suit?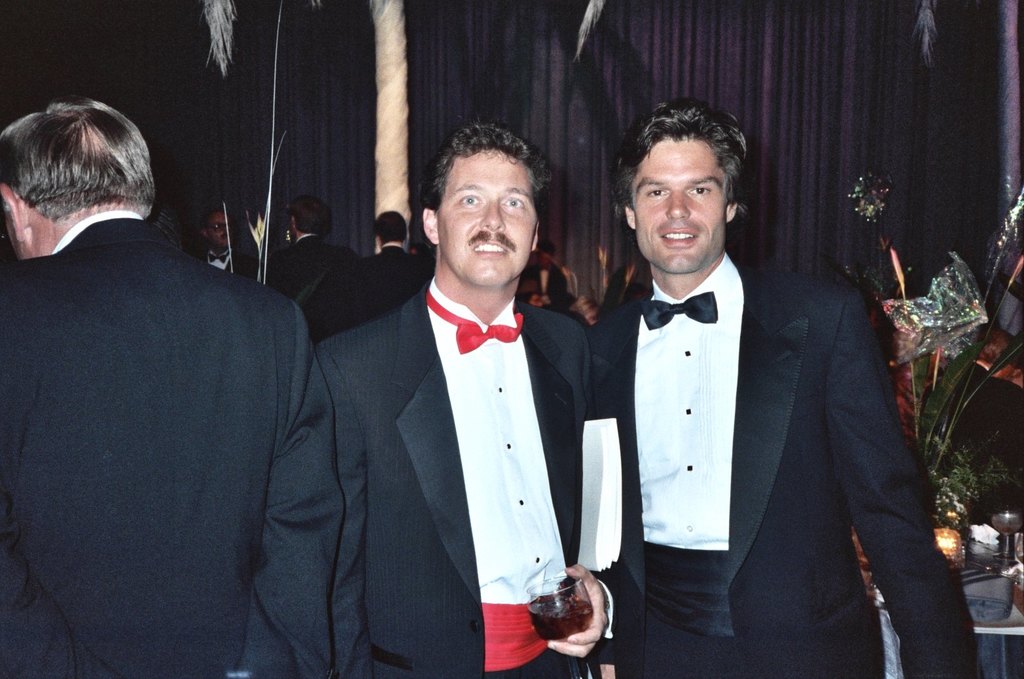
pyautogui.locateOnScreen(199, 248, 259, 278)
